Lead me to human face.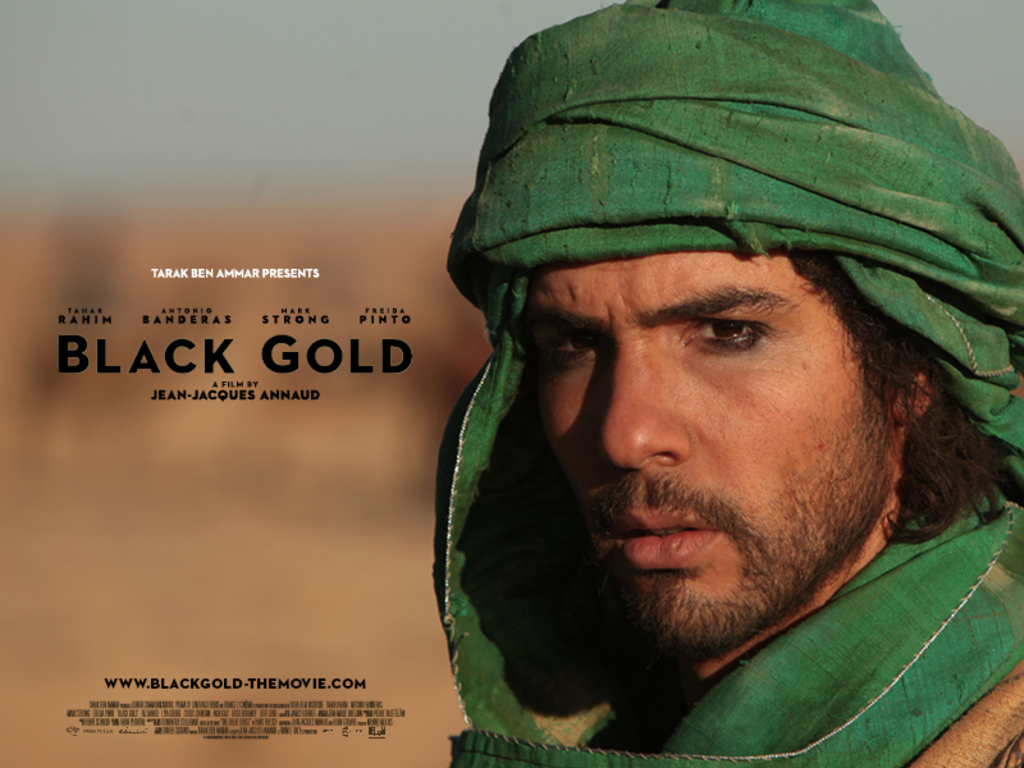
Lead to bbox=(522, 242, 901, 673).
